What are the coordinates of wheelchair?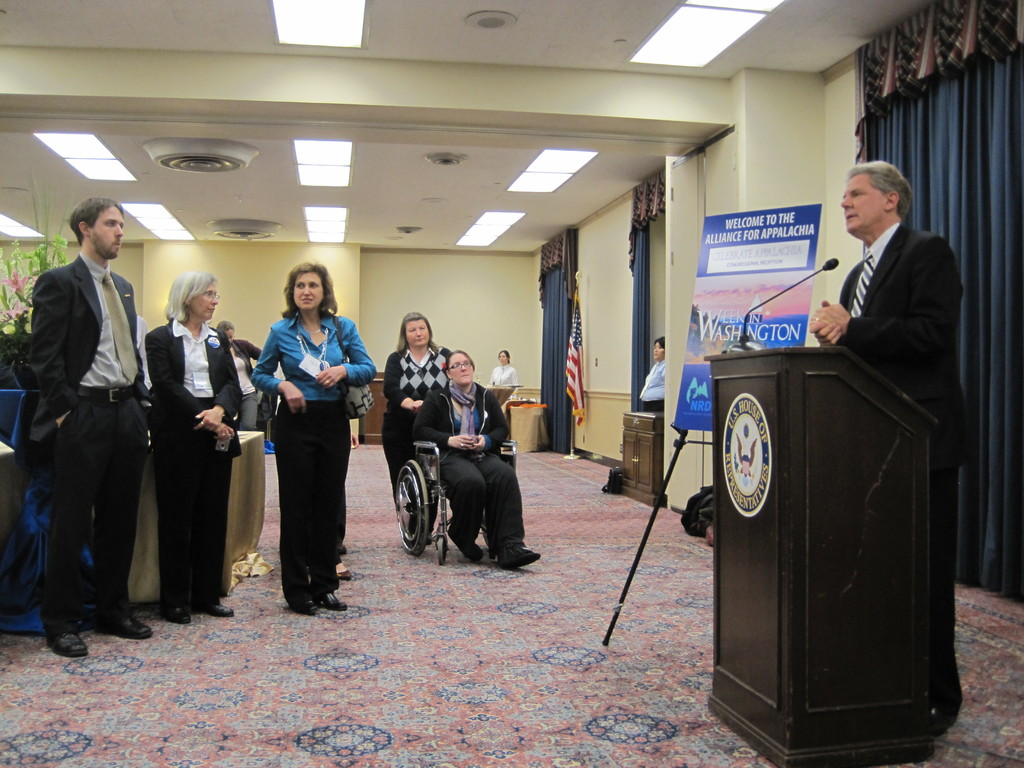
394,436,521,566.
